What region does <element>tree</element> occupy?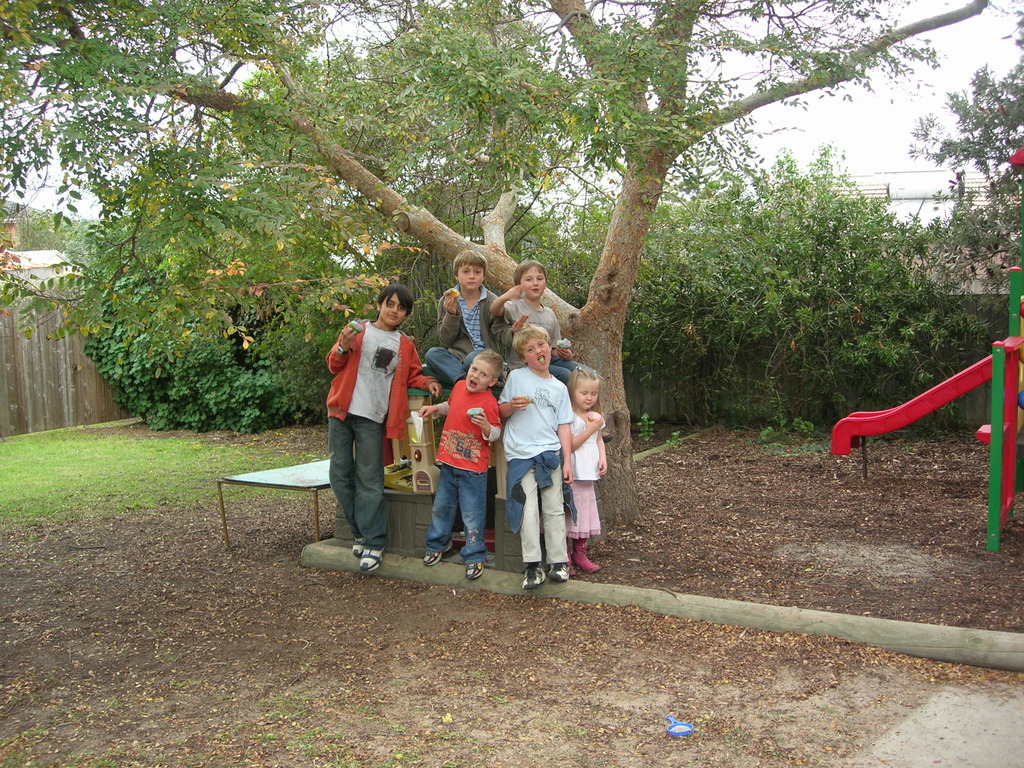
0,2,1023,537.
